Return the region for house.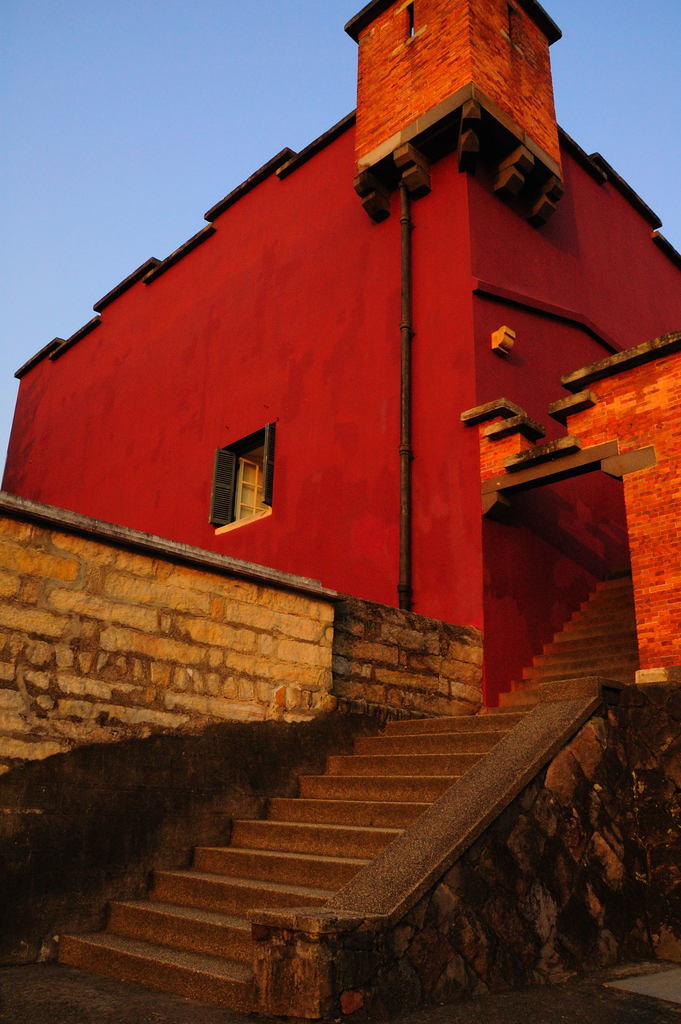
(6,22,630,895).
